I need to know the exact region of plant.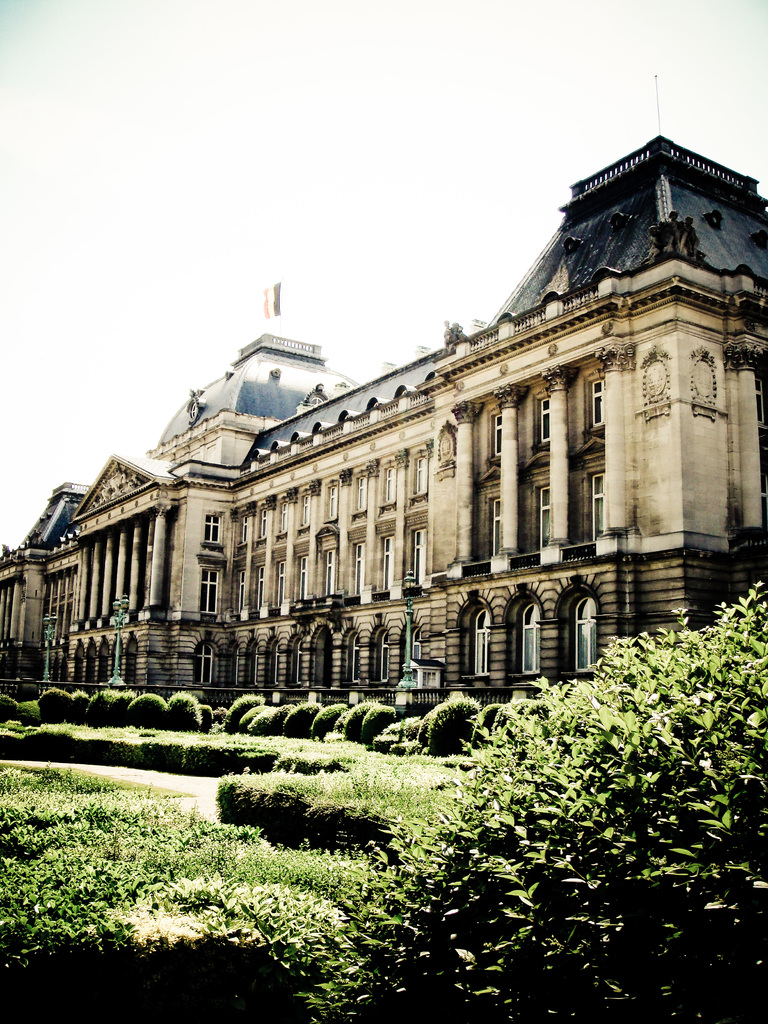
Region: (x1=198, y1=707, x2=212, y2=731).
